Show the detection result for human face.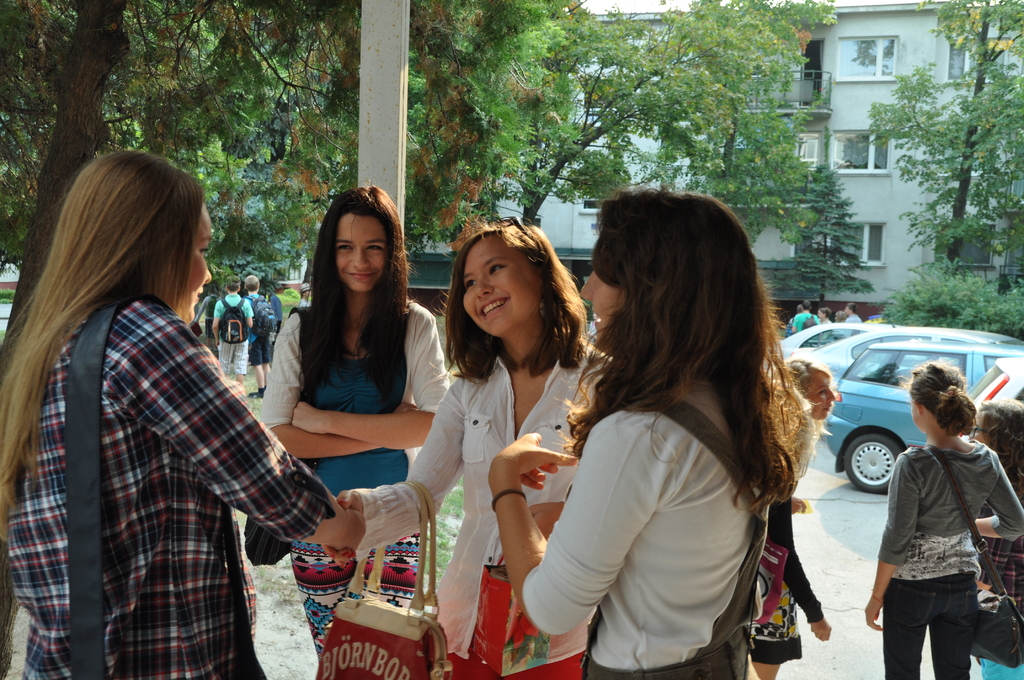
x1=462, y1=248, x2=536, y2=333.
